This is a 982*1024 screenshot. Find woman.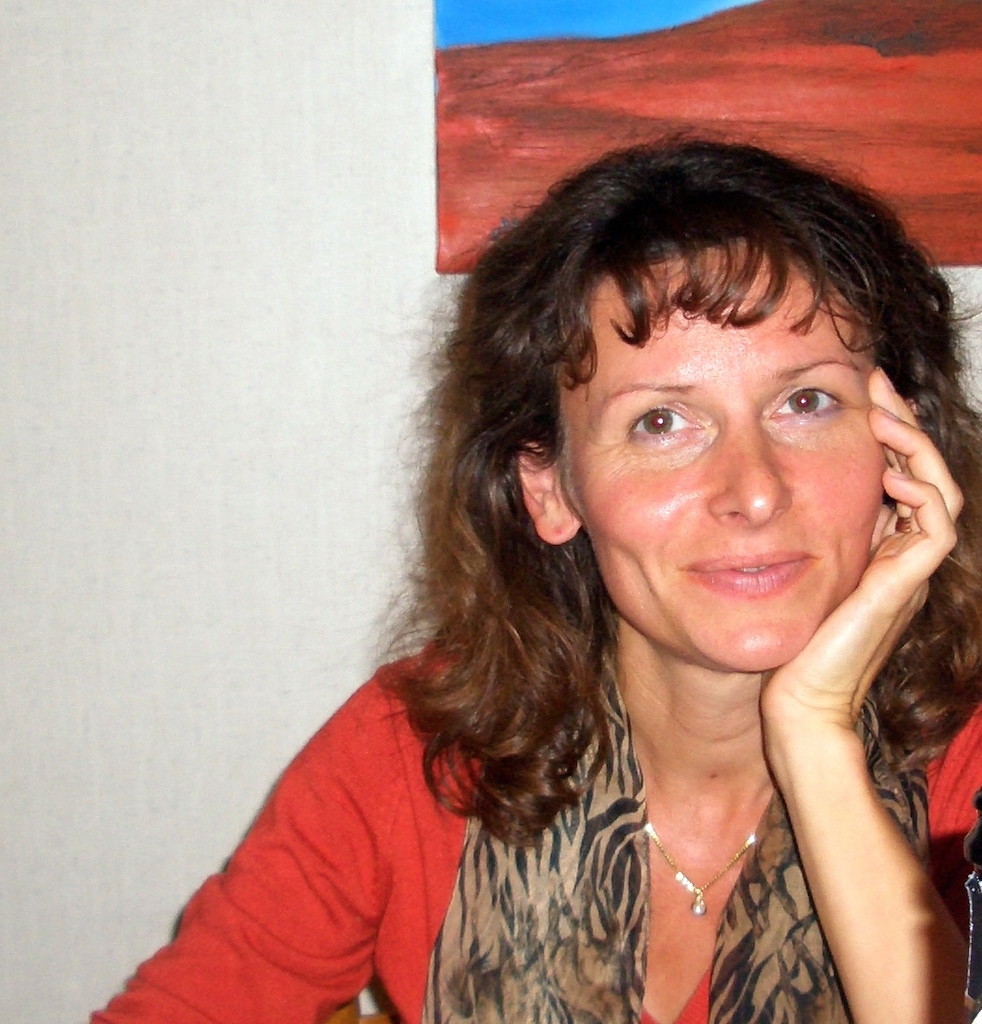
Bounding box: pyautogui.locateOnScreen(77, 126, 981, 1023).
